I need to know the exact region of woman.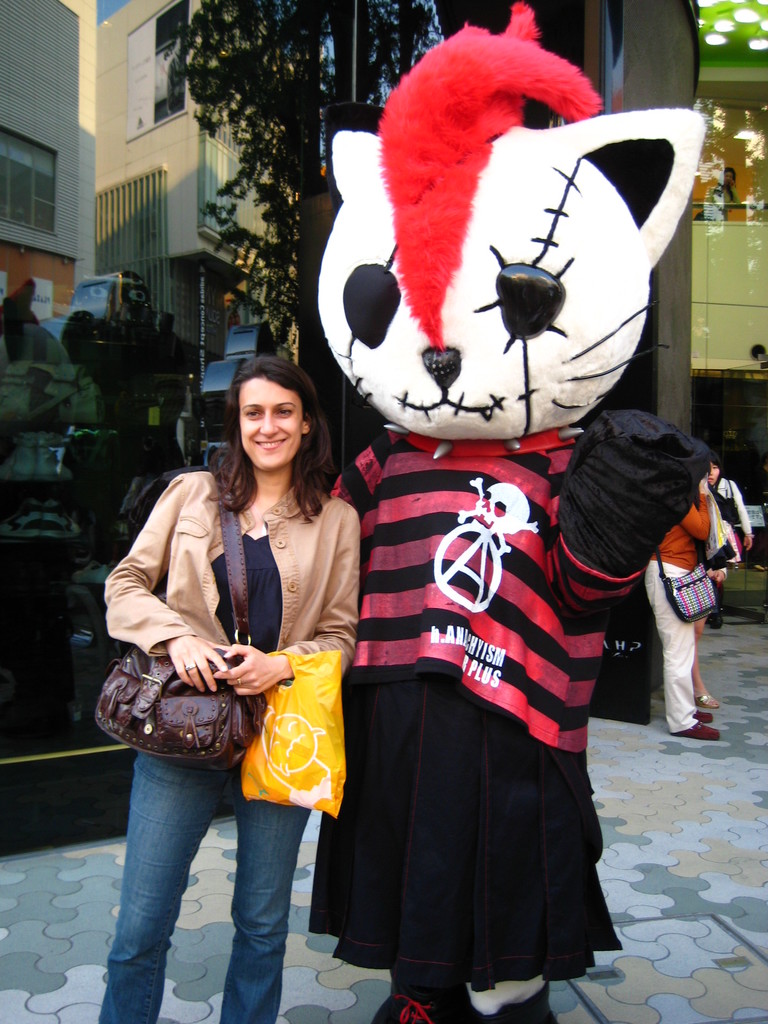
Region: box=[639, 475, 724, 748].
